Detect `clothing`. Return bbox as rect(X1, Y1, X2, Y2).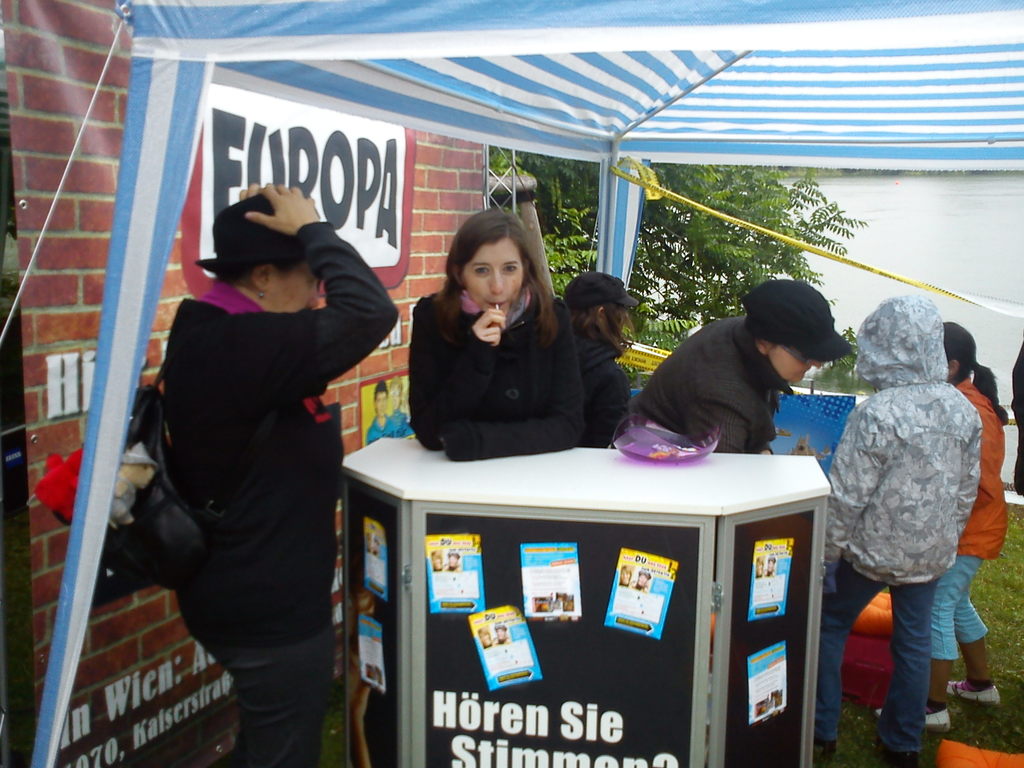
rect(590, 321, 626, 454).
